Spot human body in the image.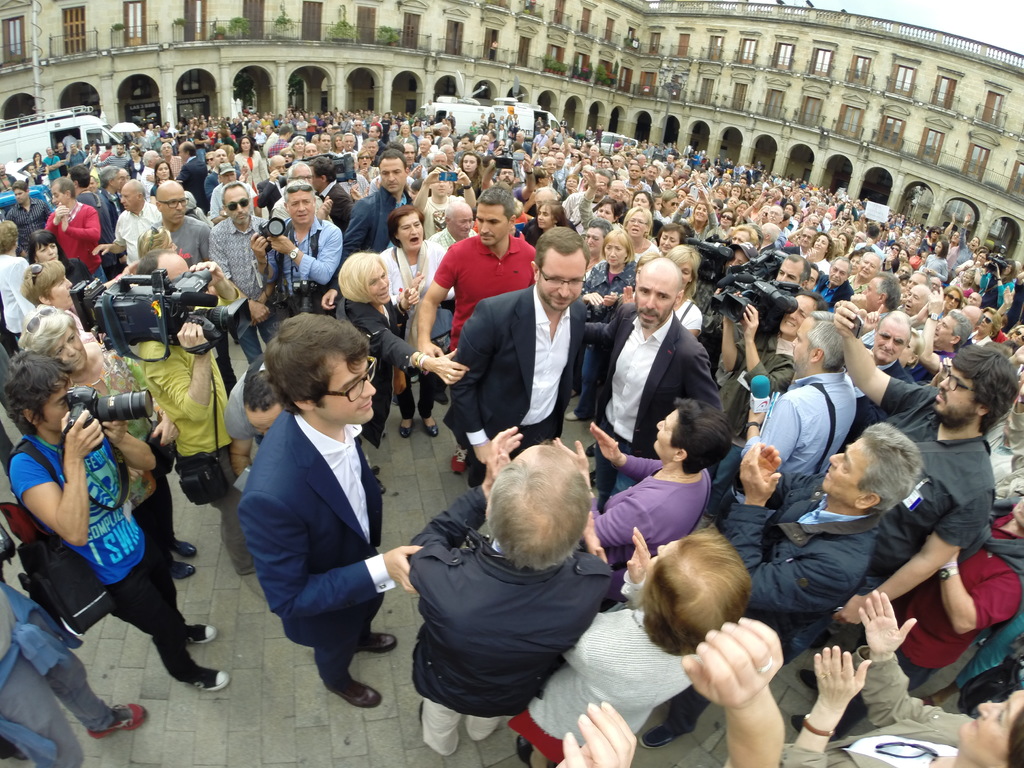
human body found at detection(238, 307, 424, 704).
